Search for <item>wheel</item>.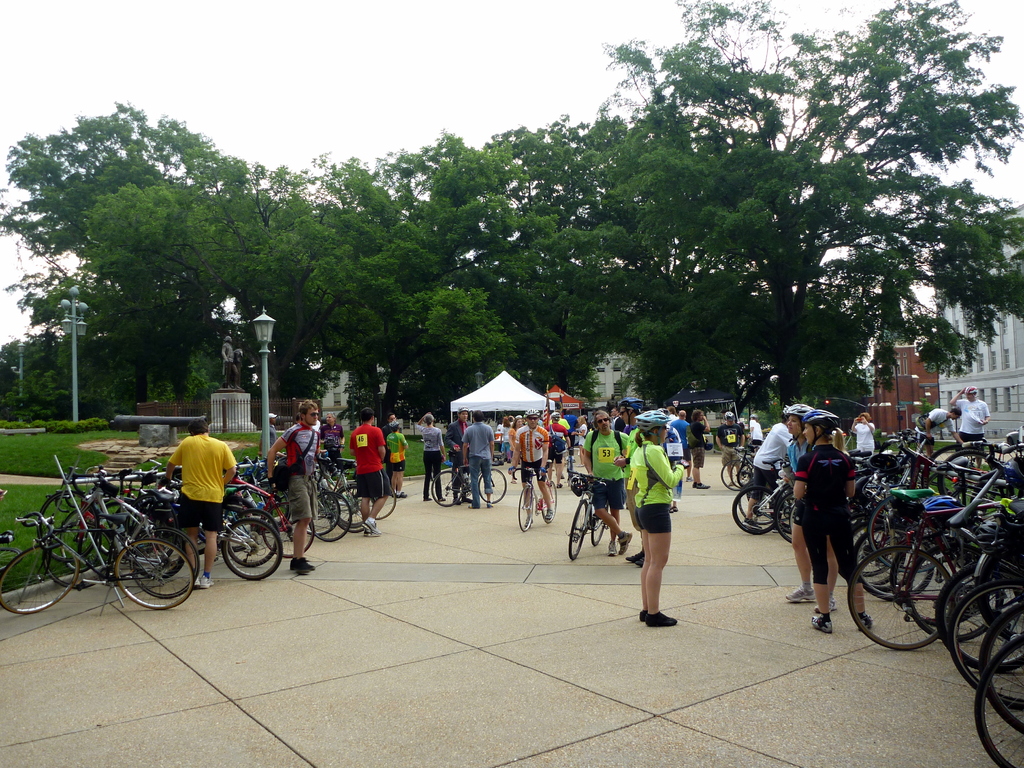
Found at Rect(476, 468, 506, 502).
